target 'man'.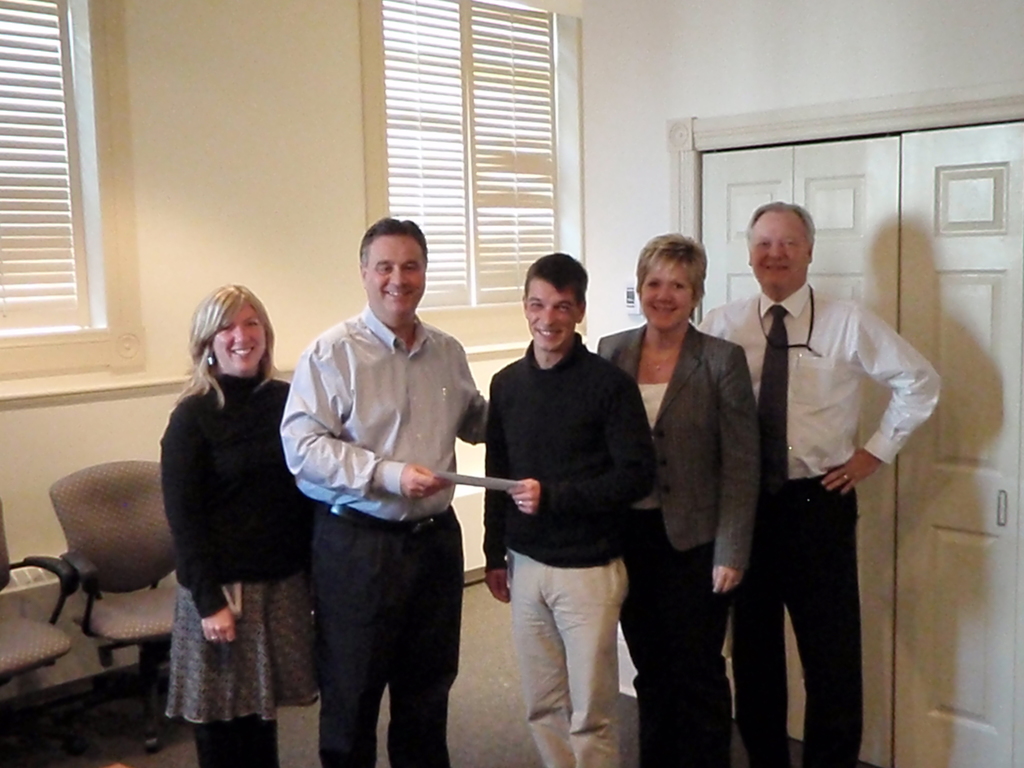
Target region: (left=277, top=227, right=502, bottom=758).
